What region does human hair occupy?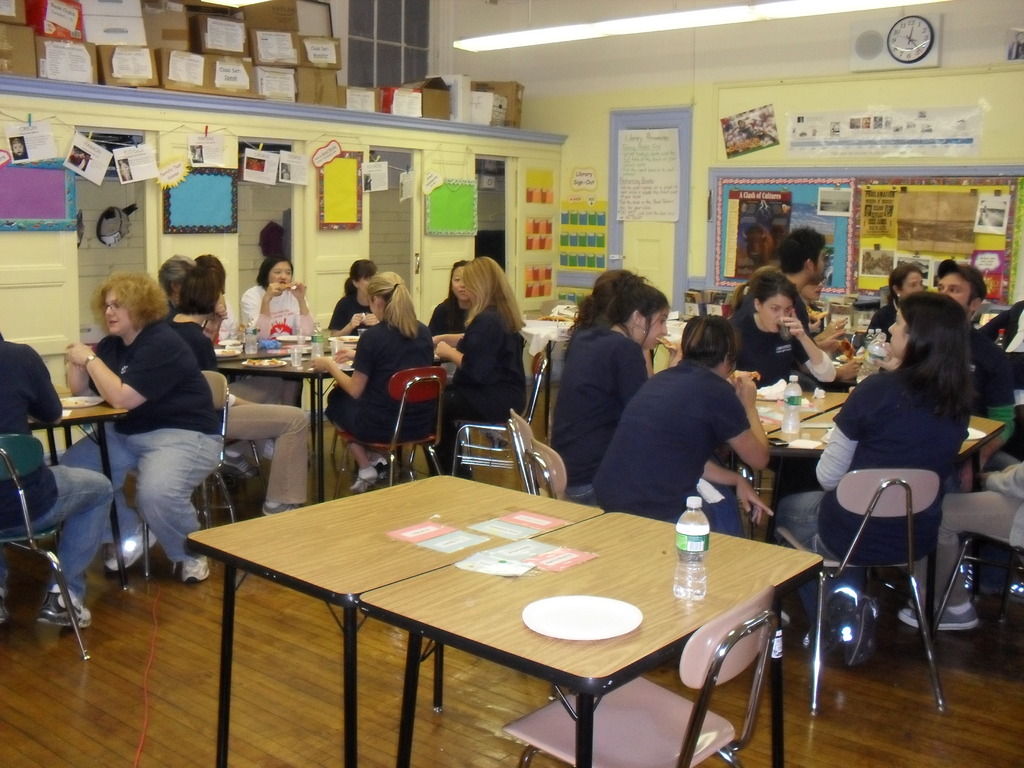
bbox=(748, 270, 799, 312).
